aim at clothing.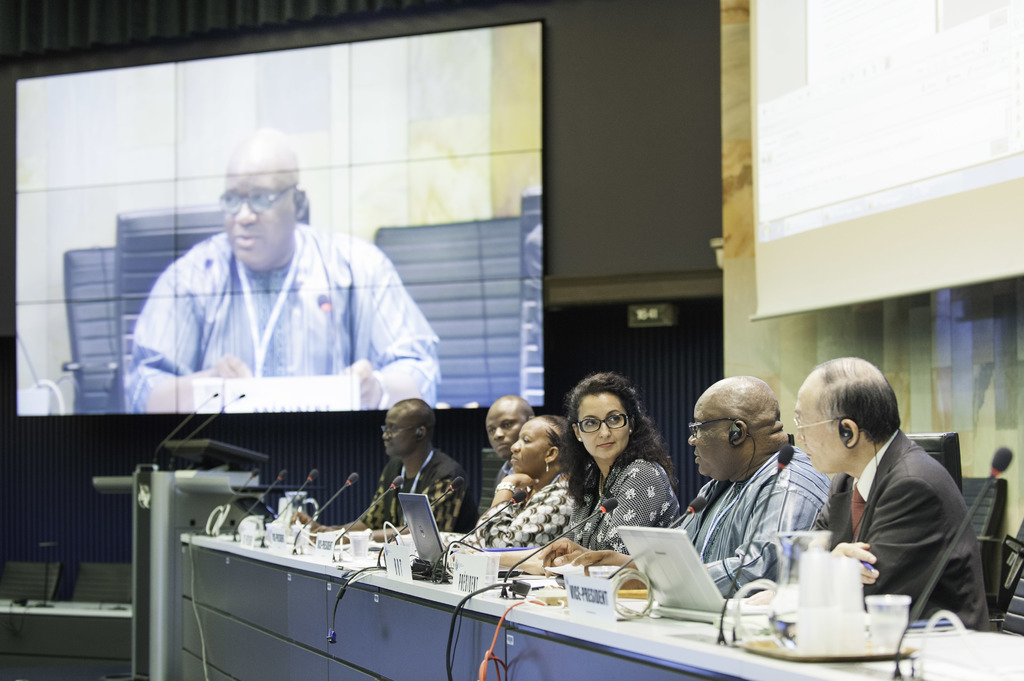
Aimed at BBox(475, 469, 588, 550).
